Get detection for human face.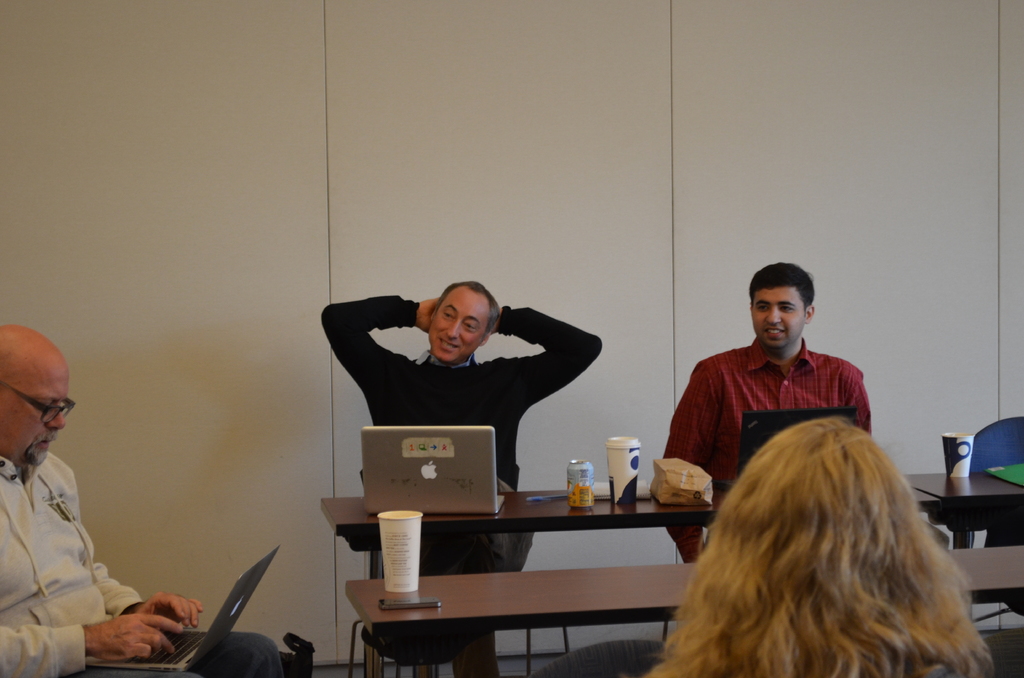
Detection: box=[426, 289, 487, 367].
